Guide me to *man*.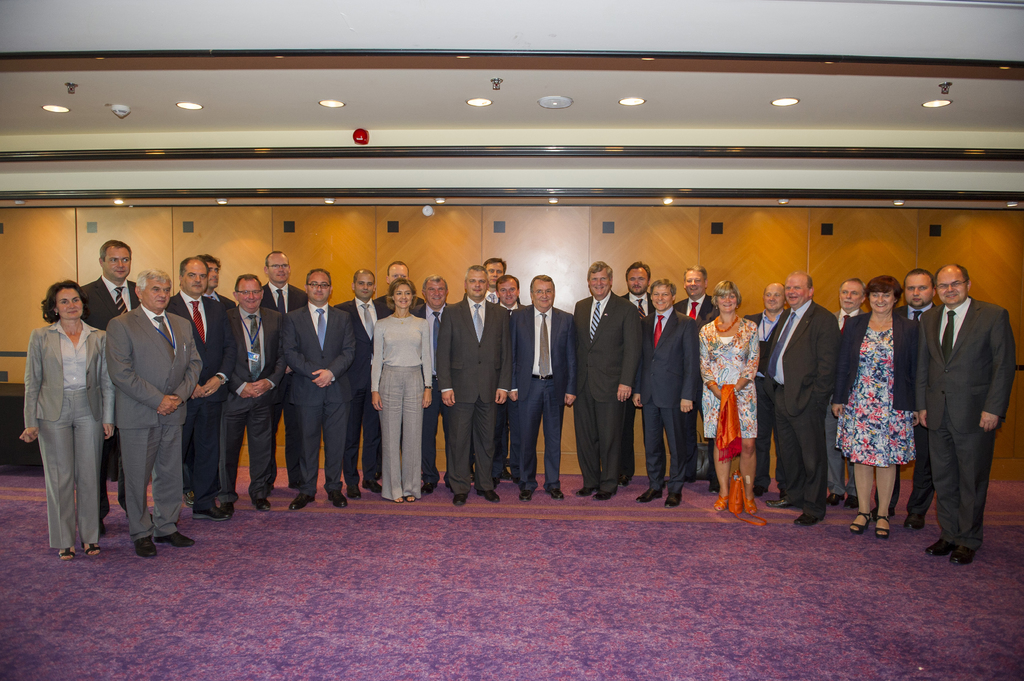
Guidance: [left=440, top=269, right=513, bottom=499].
